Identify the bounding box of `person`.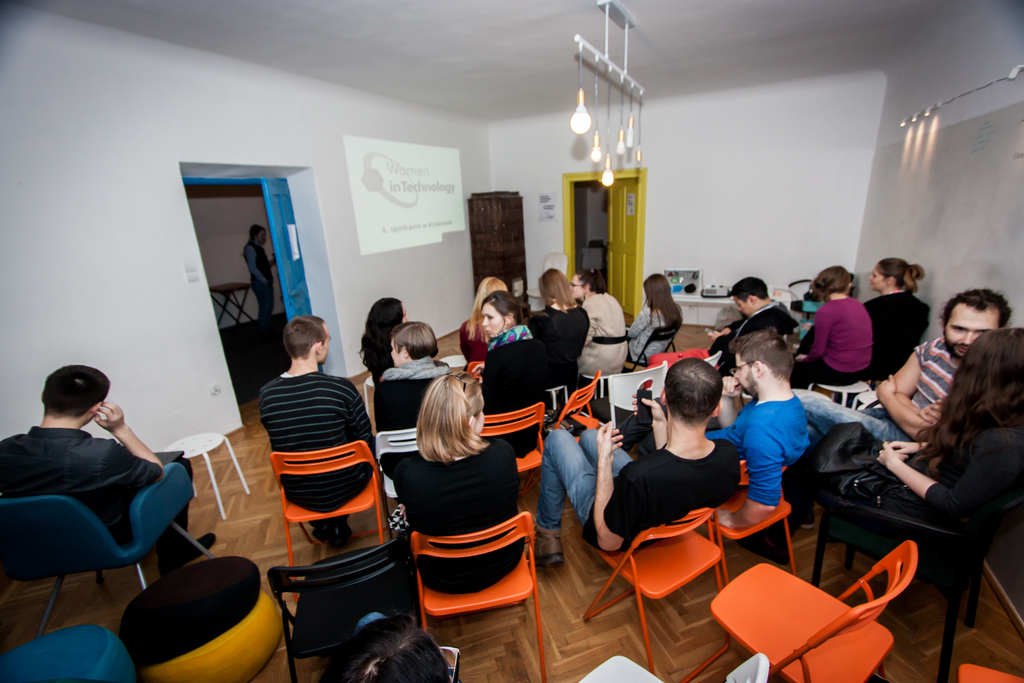
detection(0, 363, 218, 568).
